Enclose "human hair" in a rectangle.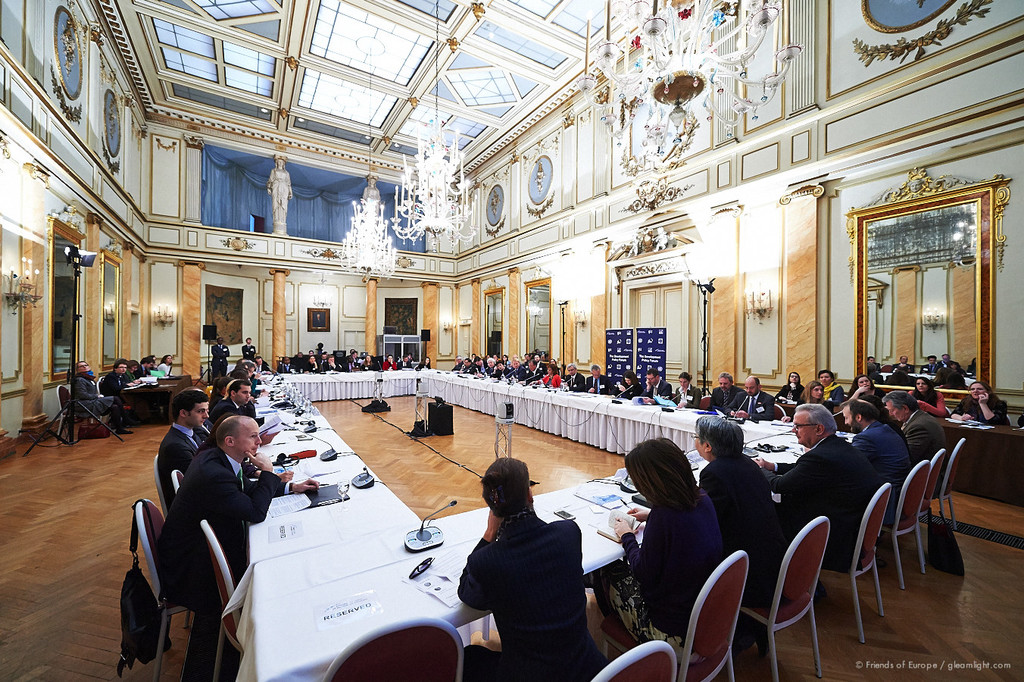
799:405:845:444.
